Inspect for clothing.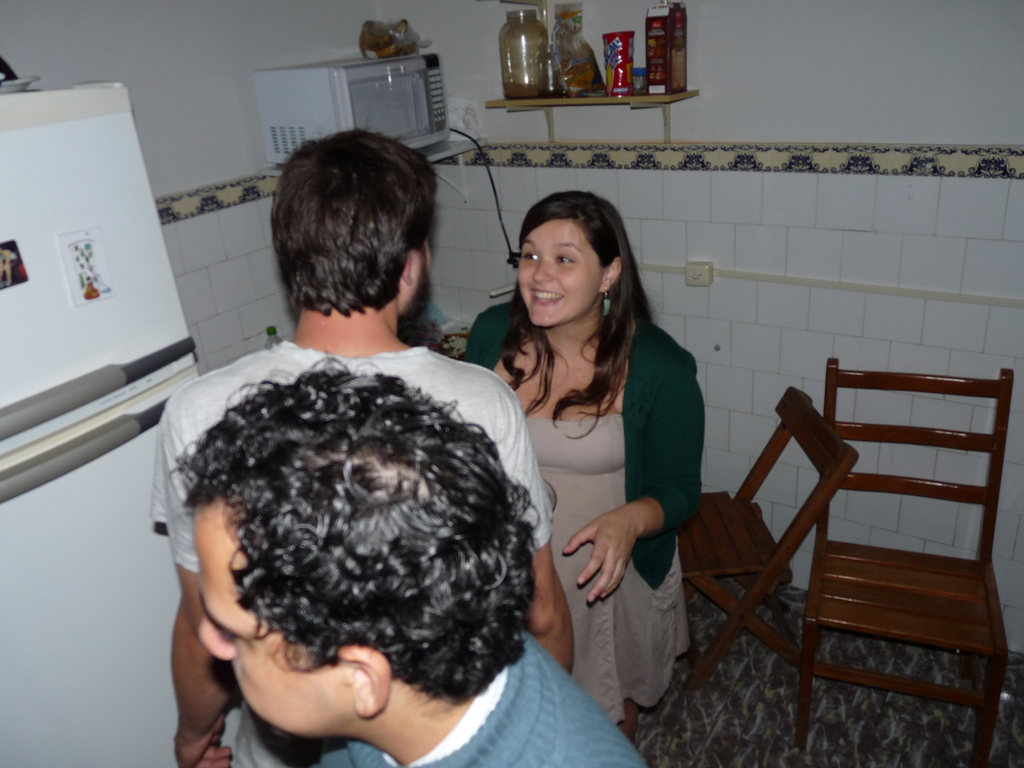
Inspection: <box>145,326,576,579</box>.
